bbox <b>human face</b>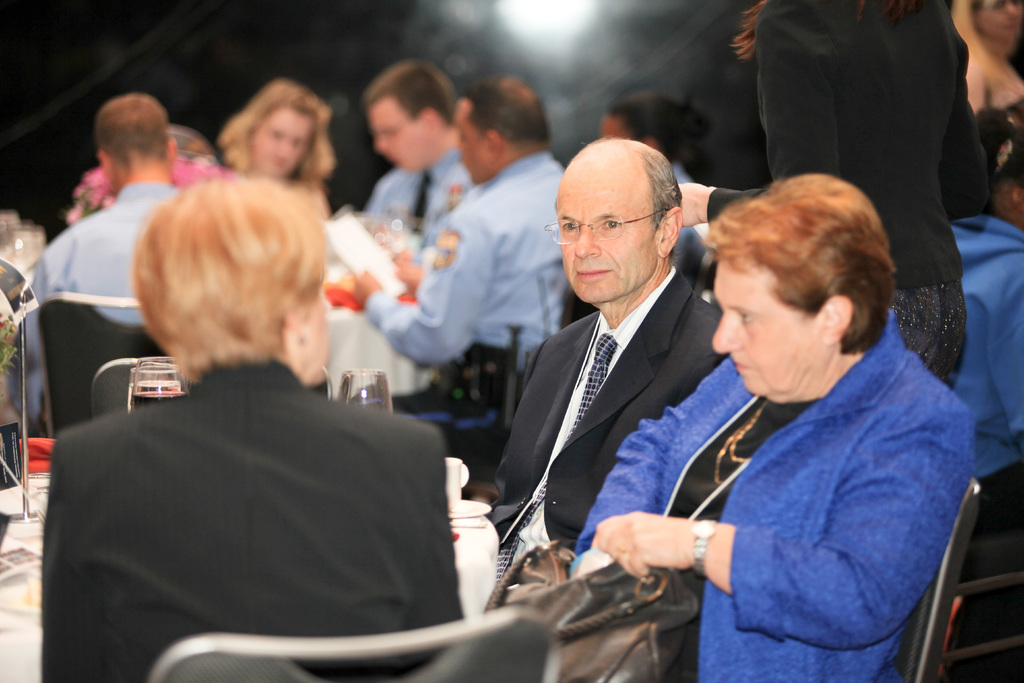
locate(303, 287, 335, 383)
